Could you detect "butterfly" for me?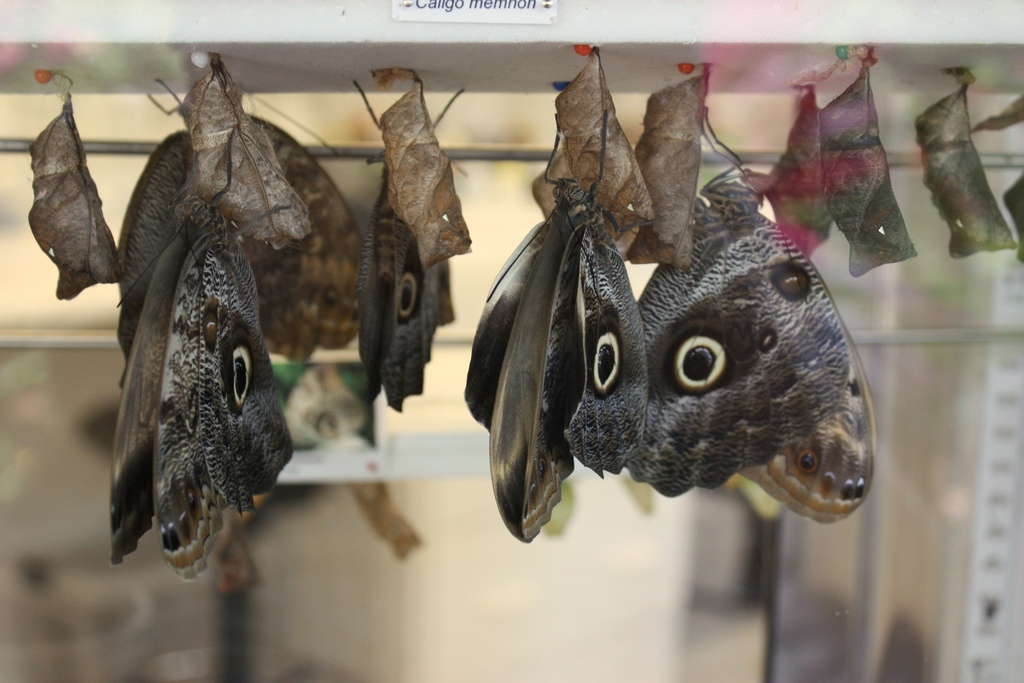
Detection result: <box>102,117,290,577</box>.
